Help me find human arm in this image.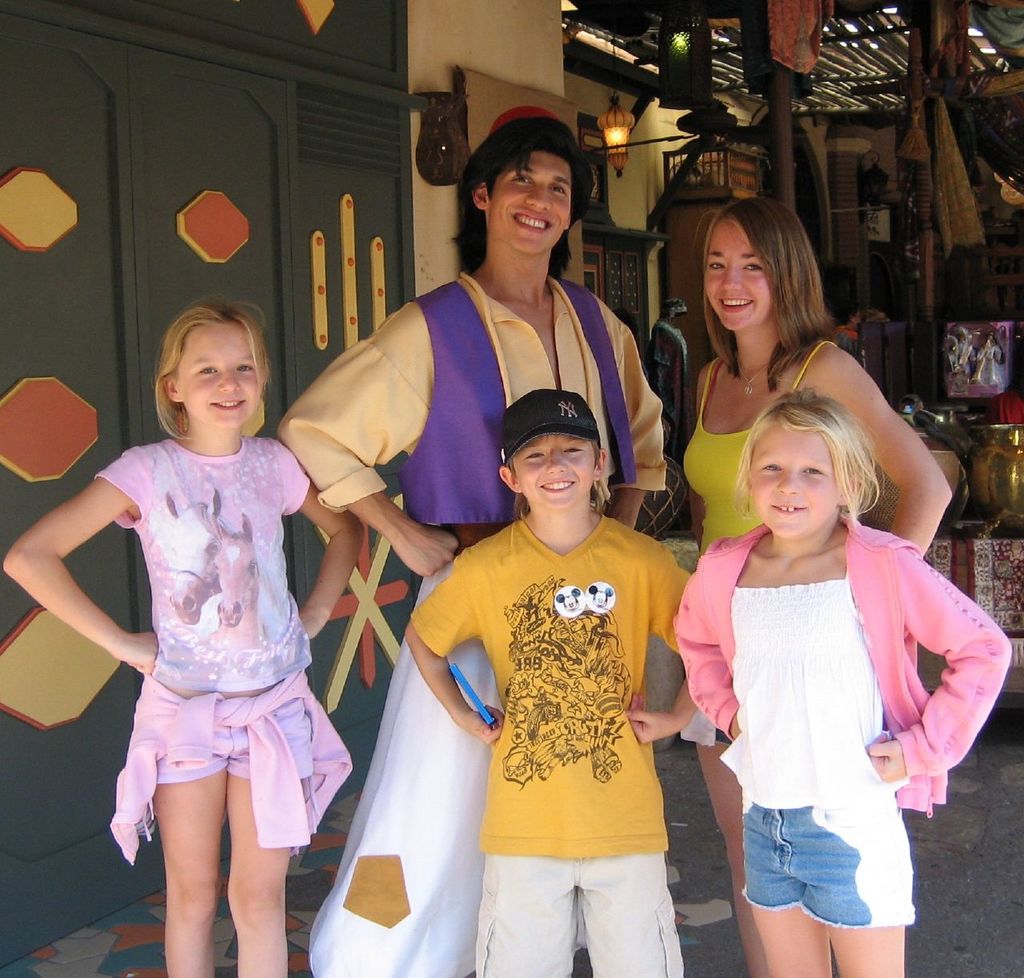
Found it: region(3, 447, 159, 676).
